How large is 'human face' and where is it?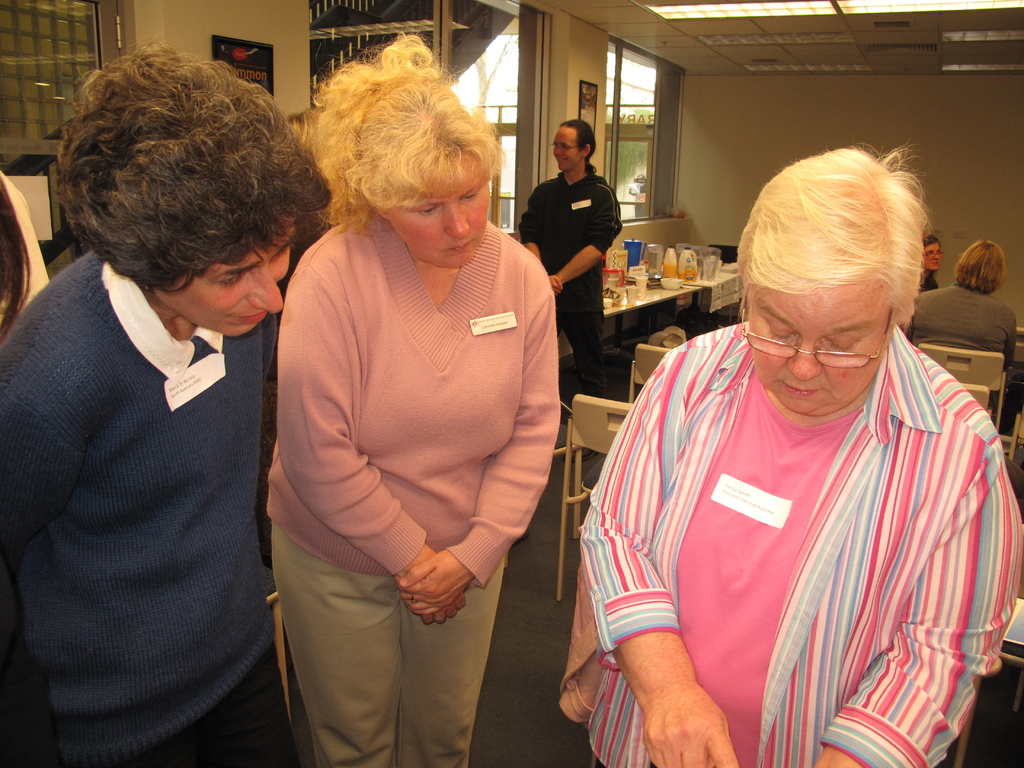
Bounding box: box=[387, 159, 492, 271].
